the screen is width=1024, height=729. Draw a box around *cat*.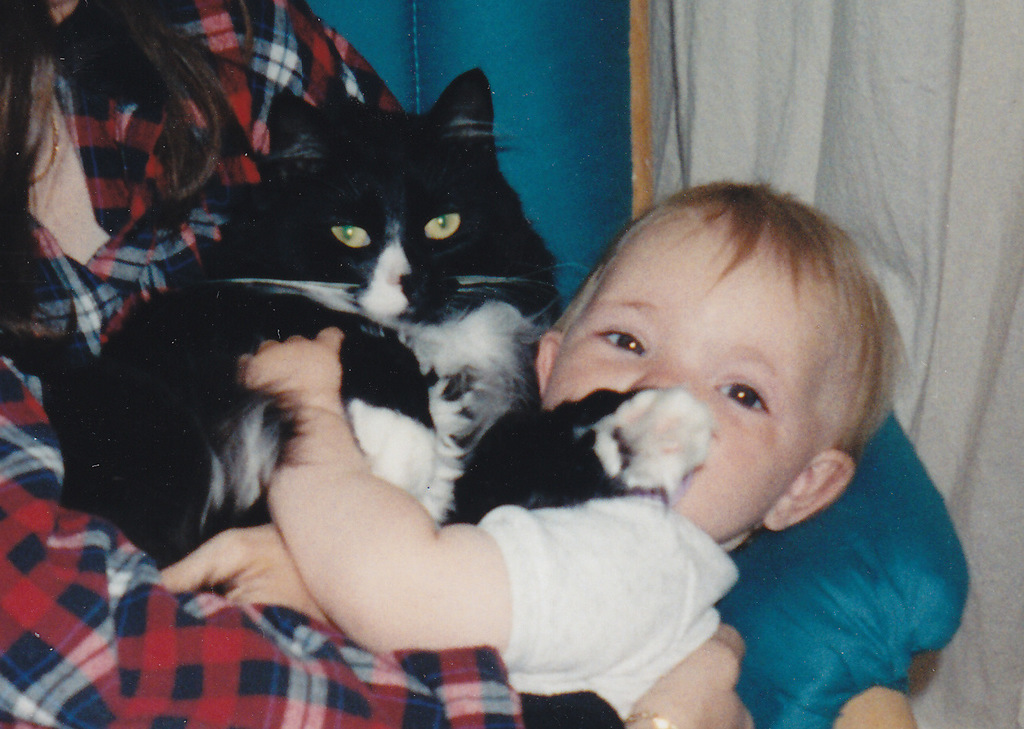
x1=61, y1=62, x2=724, y2=575.
